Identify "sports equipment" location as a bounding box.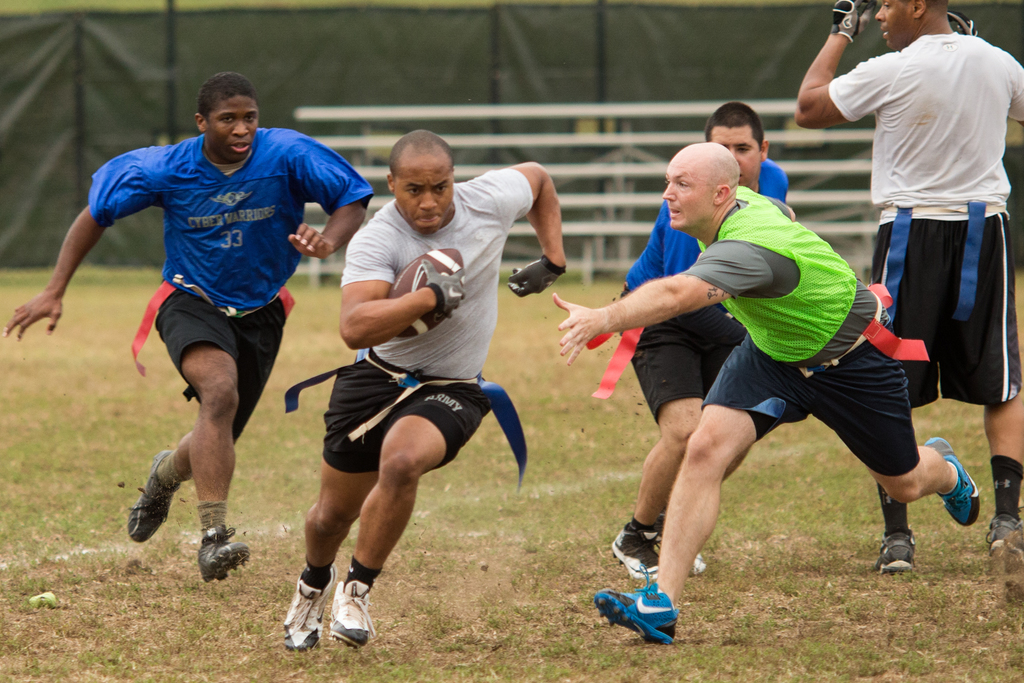
{"x1": 945, "y1": 9, "x2": 975, "y2": 37}.
